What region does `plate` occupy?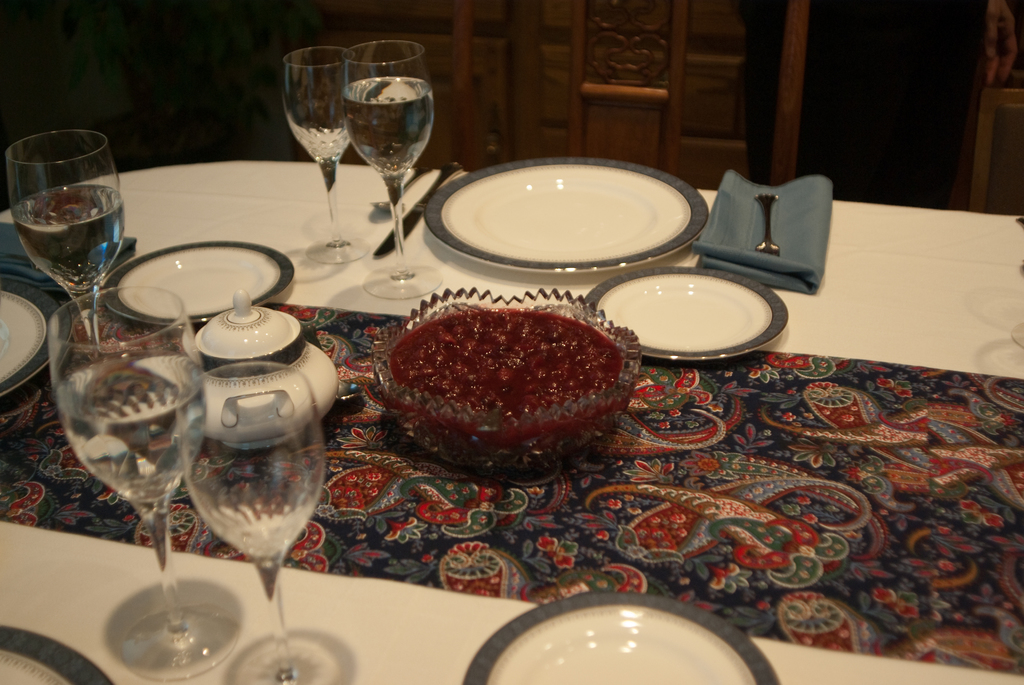
box=[578, 267, 792, 363].
